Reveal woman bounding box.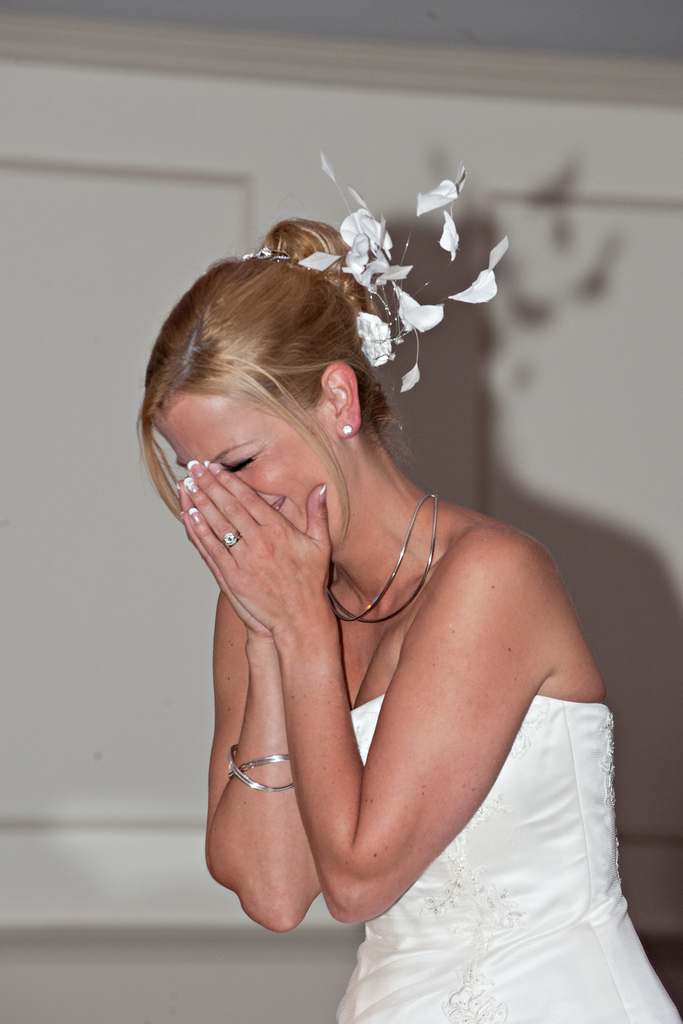
Revealed: <bbox>276, 211, 677, 1023</bbox>.
